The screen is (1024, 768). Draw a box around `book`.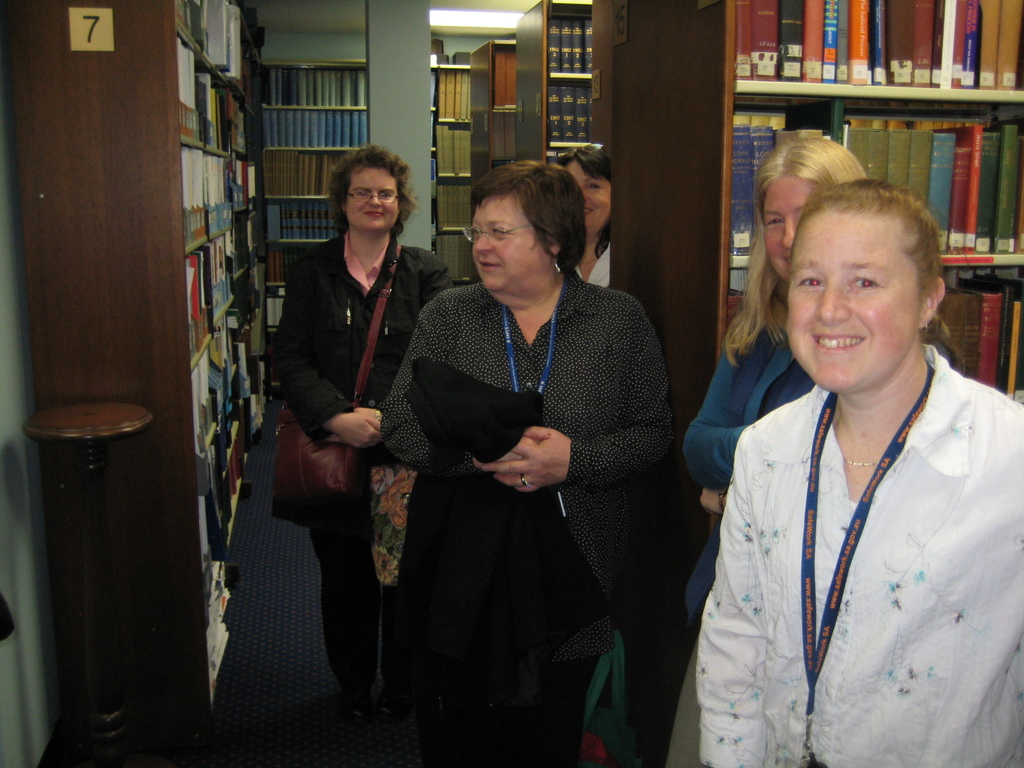
(547, 82, 561, 139).
